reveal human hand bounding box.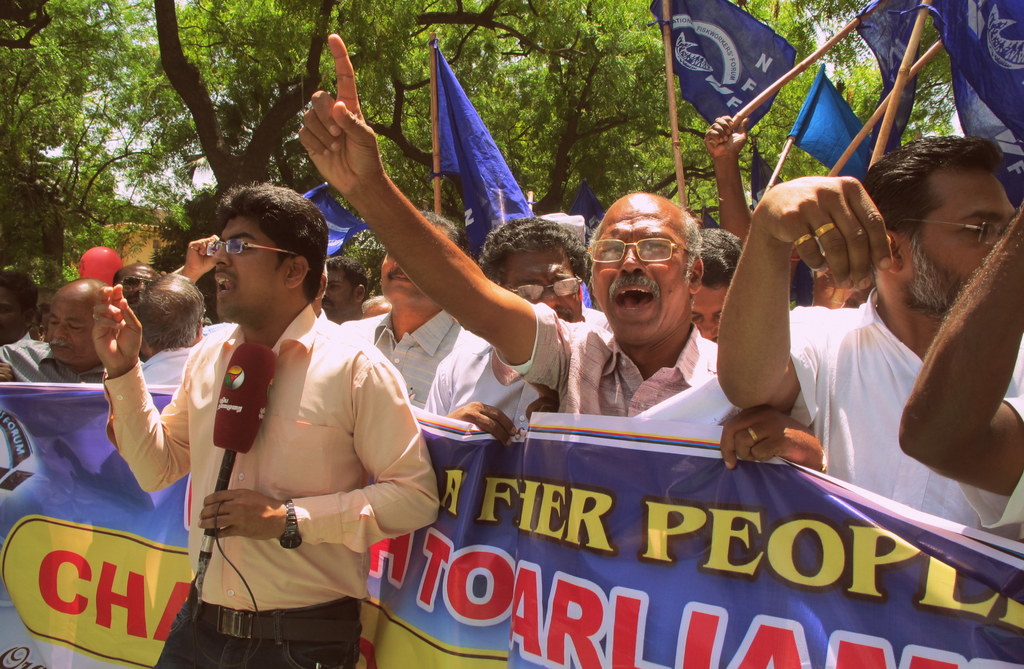
Revealed: <region>703, 113, 751, 160</region>.
